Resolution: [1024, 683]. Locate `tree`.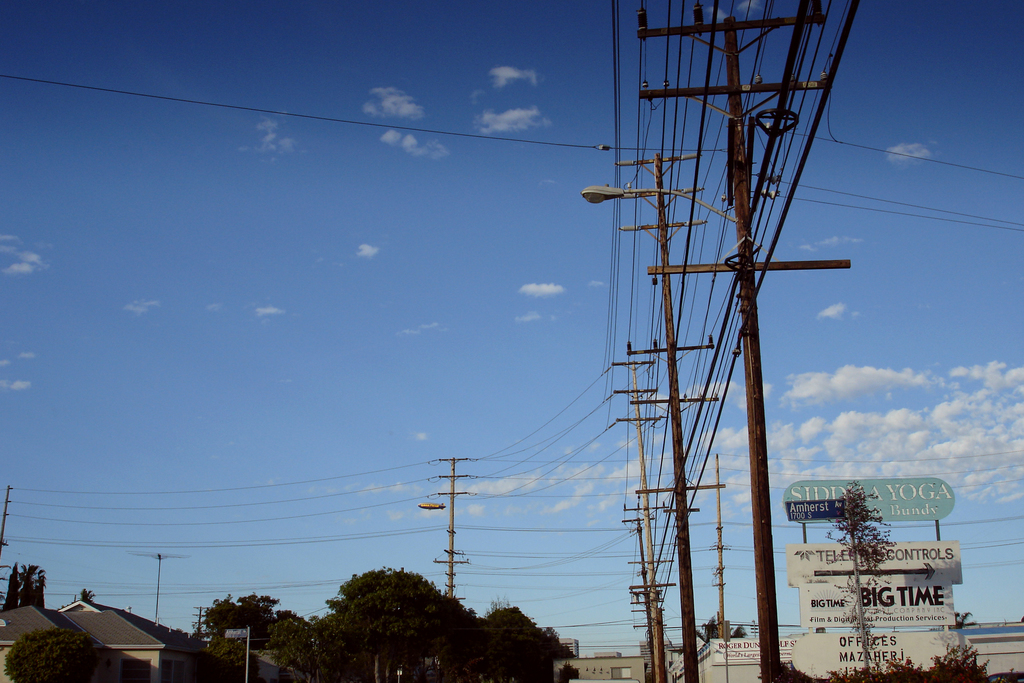
box=[703, 620, 744, 645].
